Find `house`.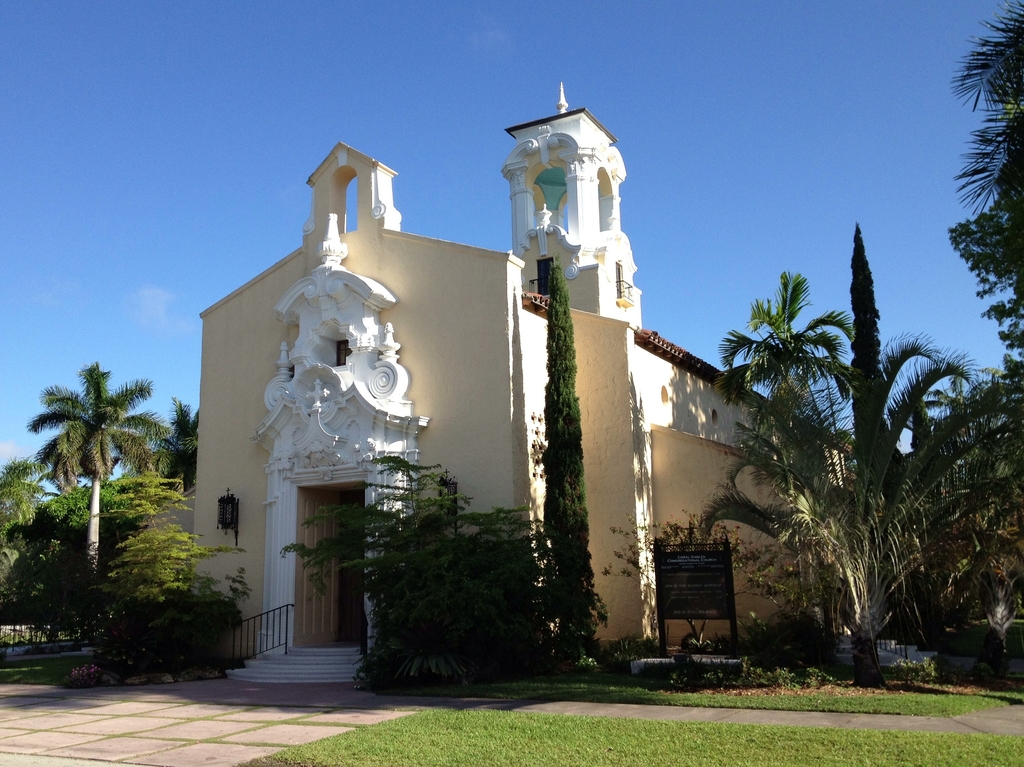
detection(178, 81, 898, 682).
